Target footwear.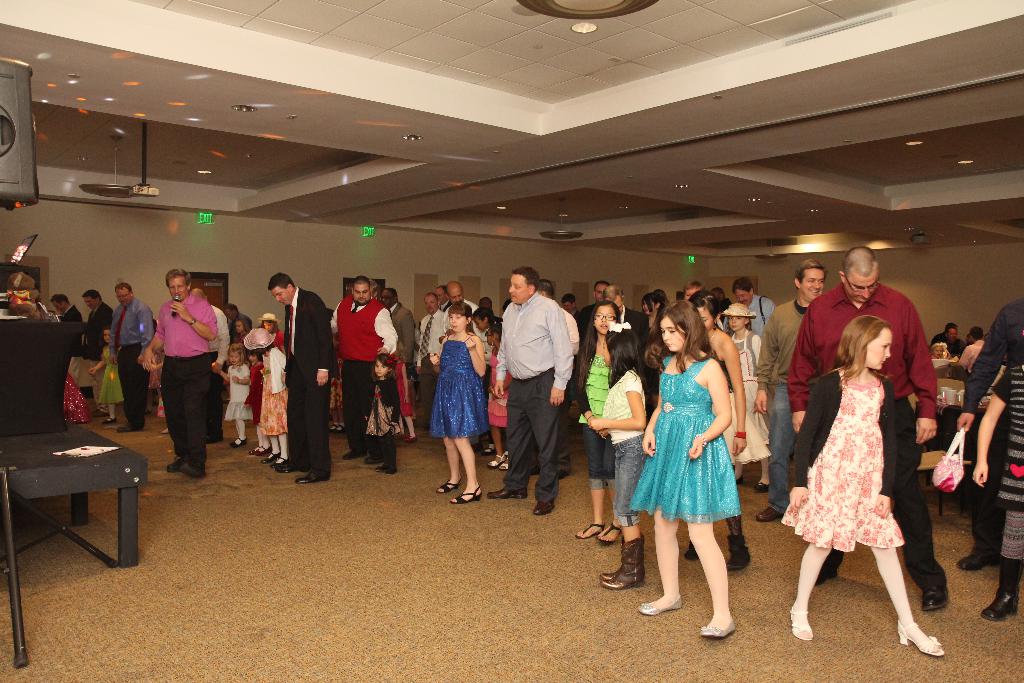
Target region: detection(815, 566, 842, 586).
